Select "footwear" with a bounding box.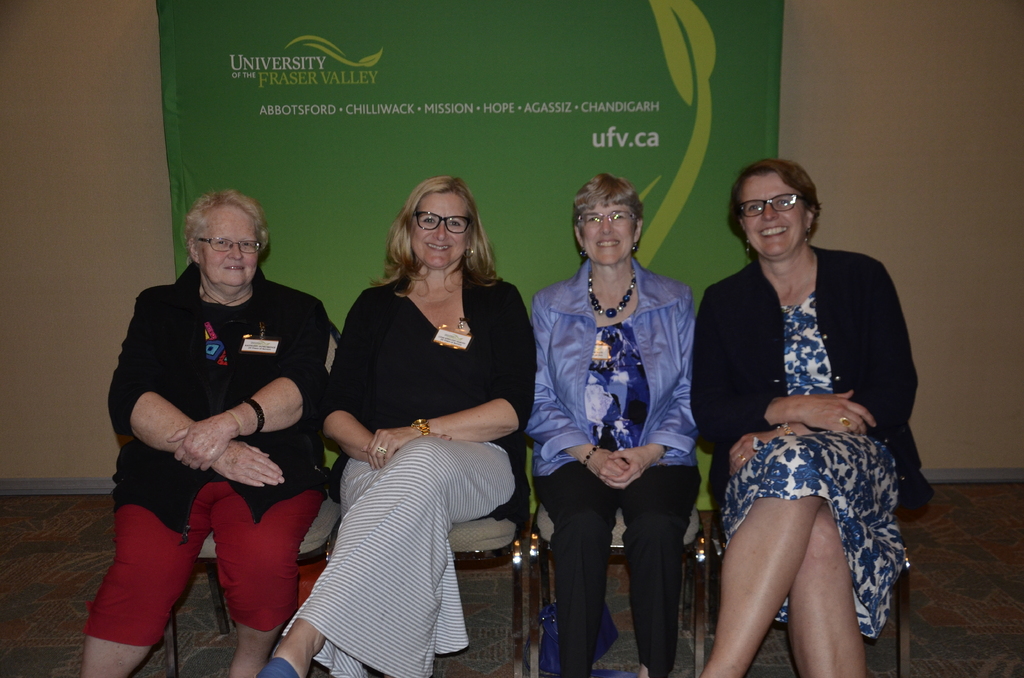
(x1=263, y1=654, x2=300, y2=677).
